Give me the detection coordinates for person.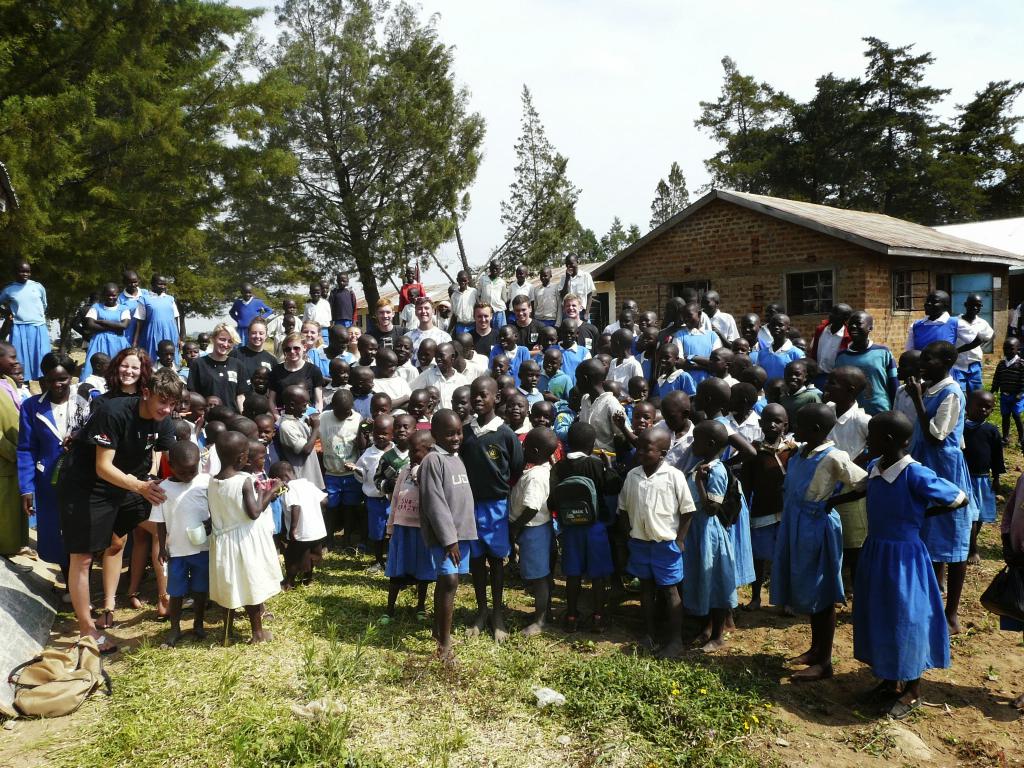
355 332 383 366.
